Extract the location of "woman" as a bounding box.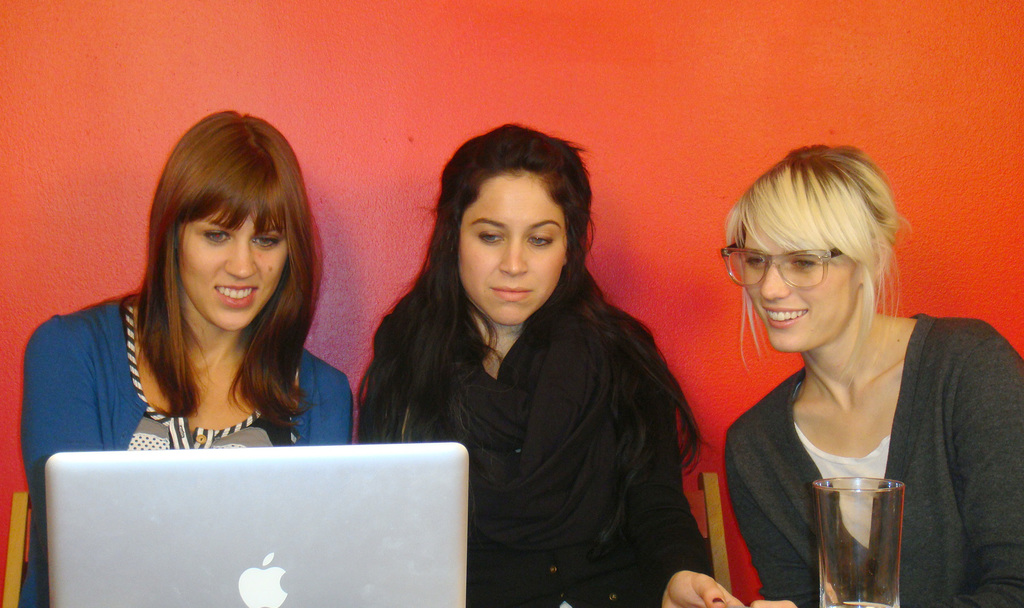
(657, 136, 1023, 605).
